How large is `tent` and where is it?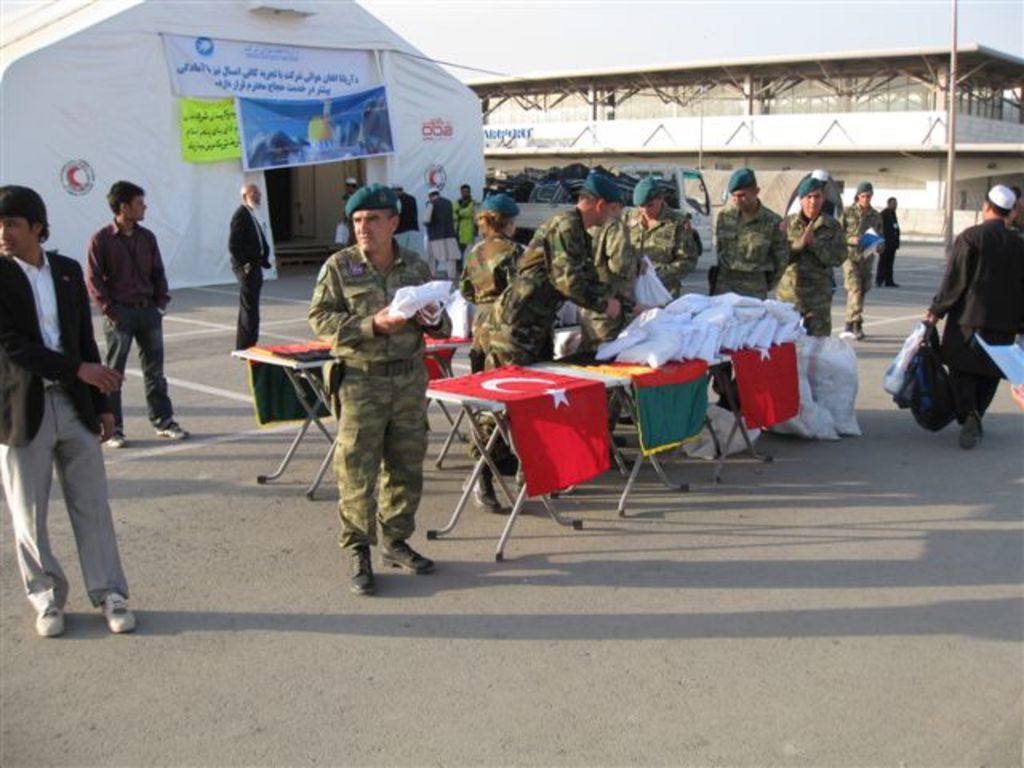
Bounding box: box(29, 3, 496, 365).
